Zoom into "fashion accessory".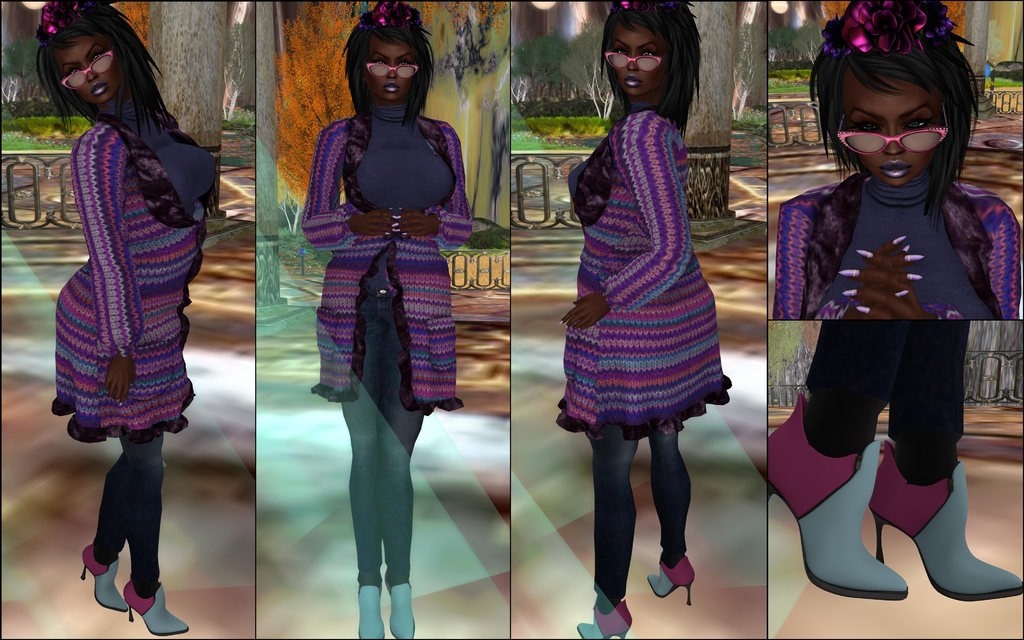
Zoom target: bbox=[647, 561, 694, 606].
